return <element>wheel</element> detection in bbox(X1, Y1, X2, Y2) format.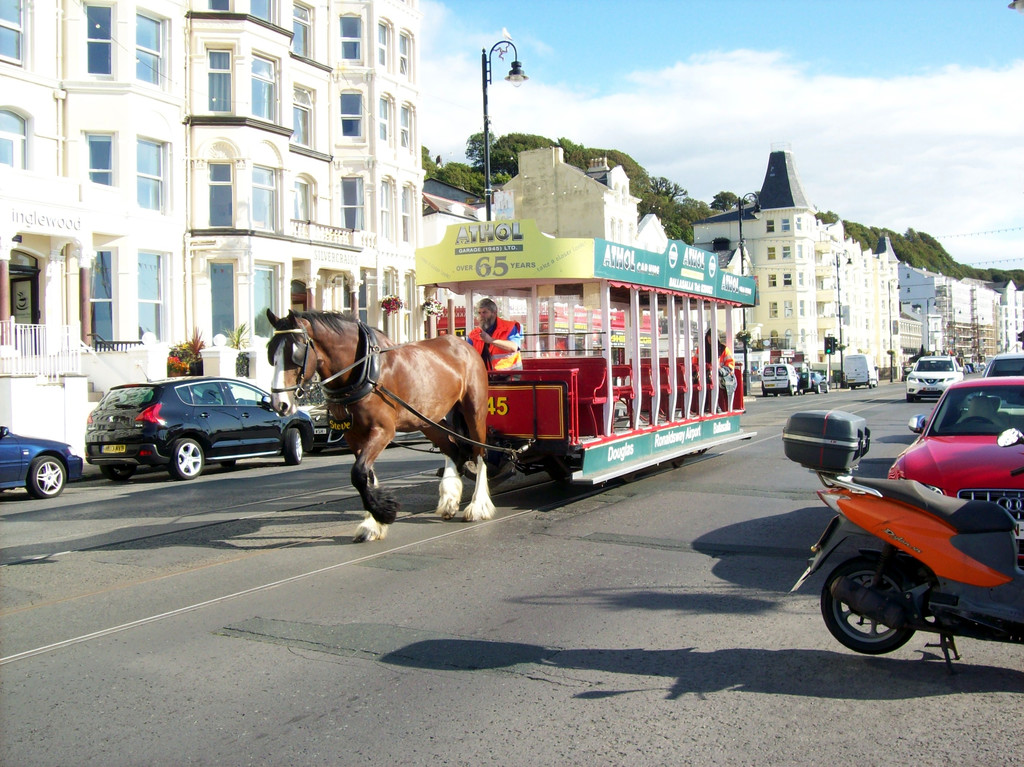
bbox(623, 473, 634, 483).
